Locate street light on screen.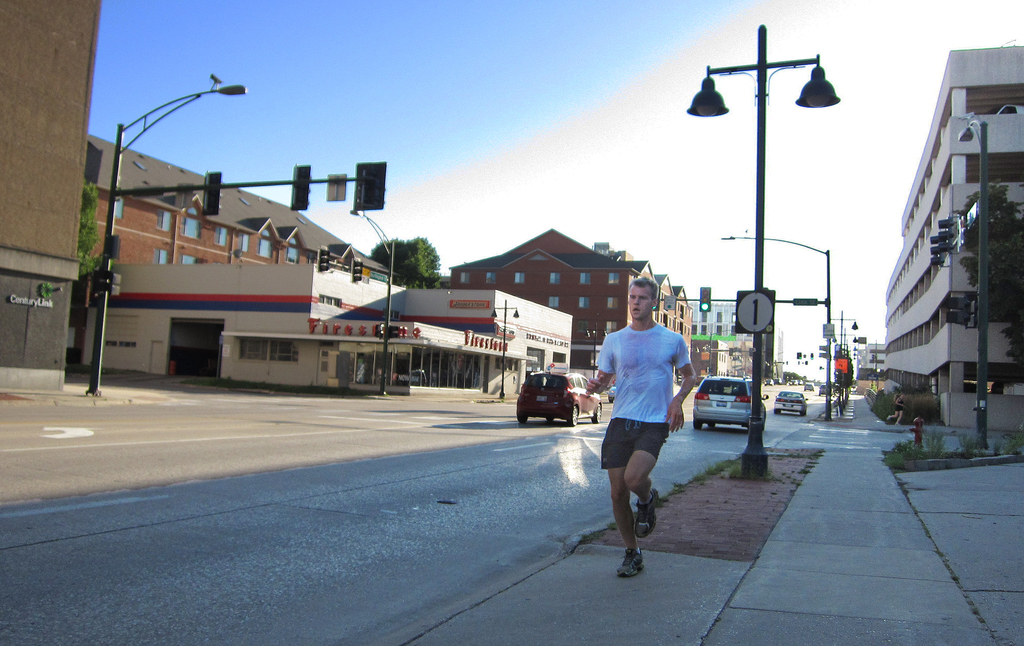
On screen at crop(823, 309, 858, 359).
